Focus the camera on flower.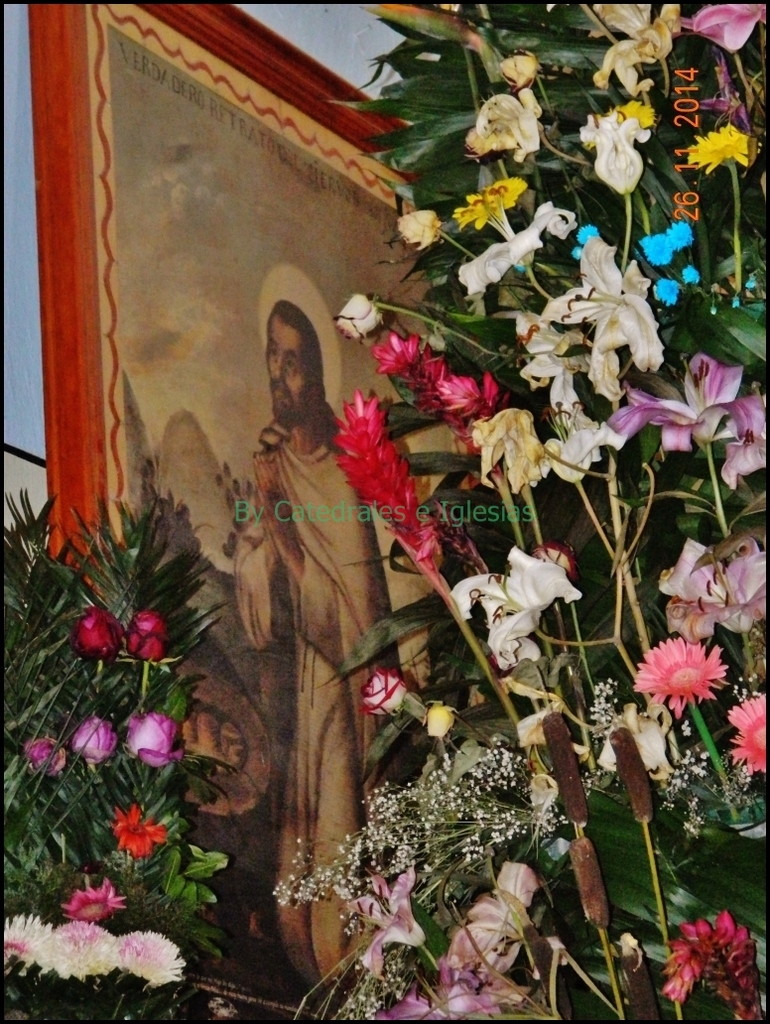
Focus region: 23/738/68/775.
